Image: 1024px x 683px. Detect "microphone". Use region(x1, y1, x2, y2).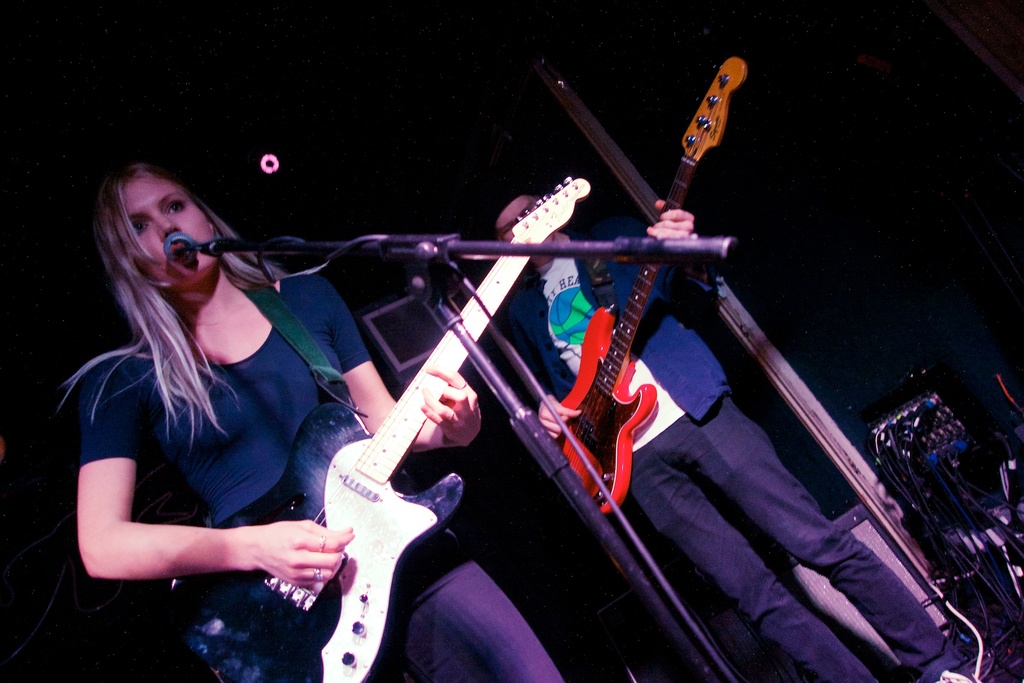
region(161, 233, 193, 264).
